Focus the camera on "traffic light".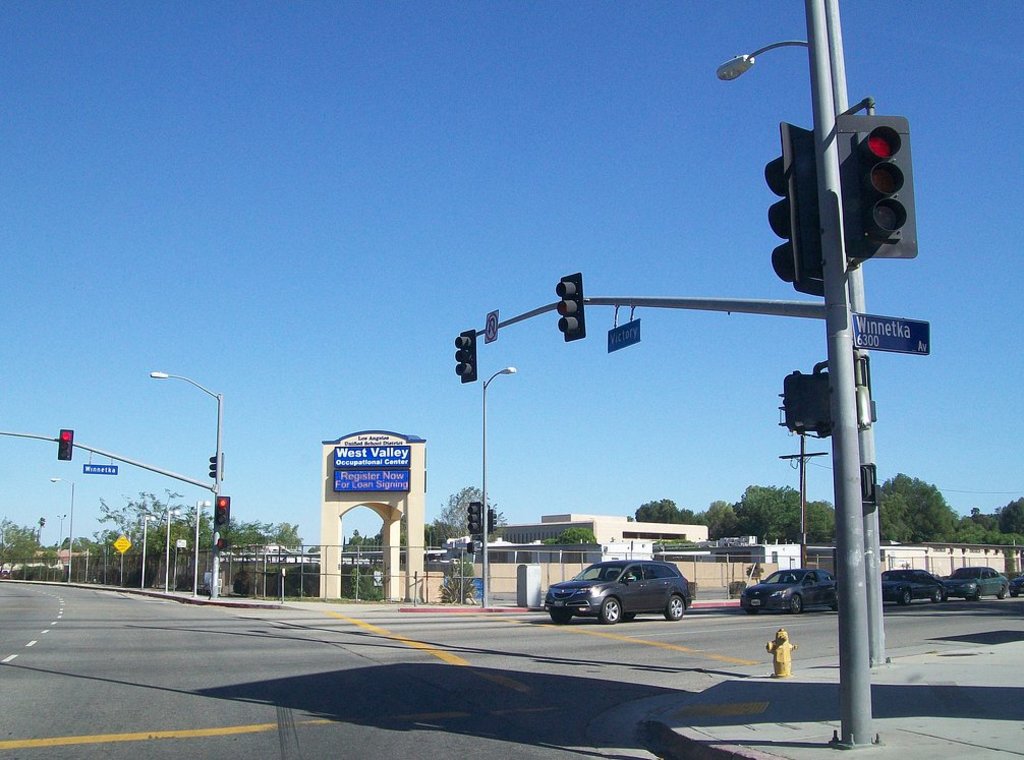
Focus region: left=558, top=272, right=585, bottom=341.
